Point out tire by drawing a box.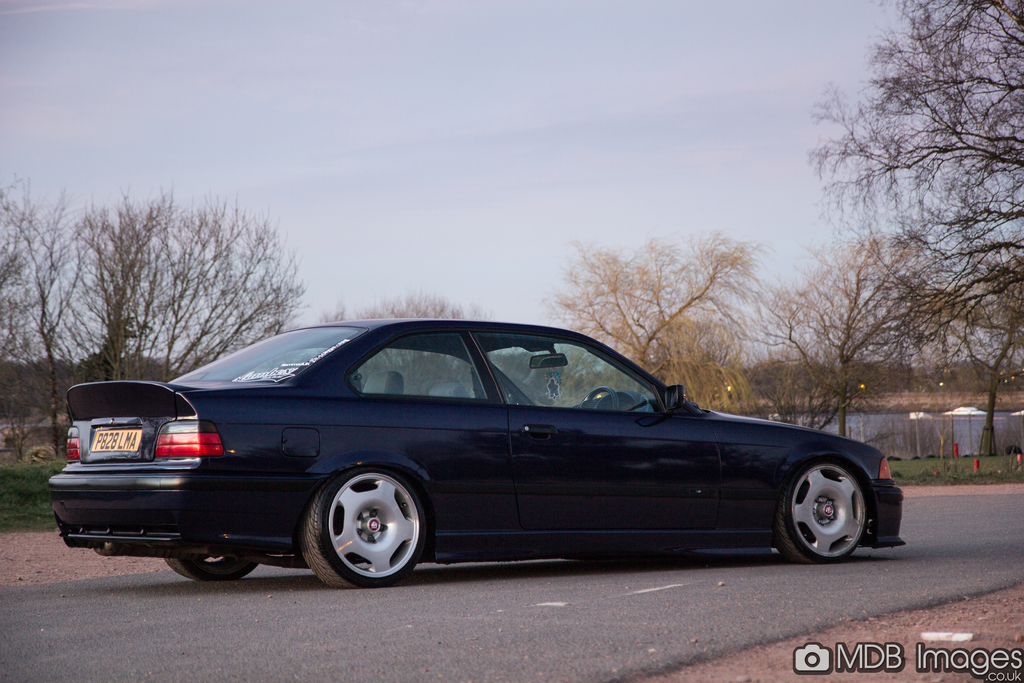
box(165, 555, 259, 580).
